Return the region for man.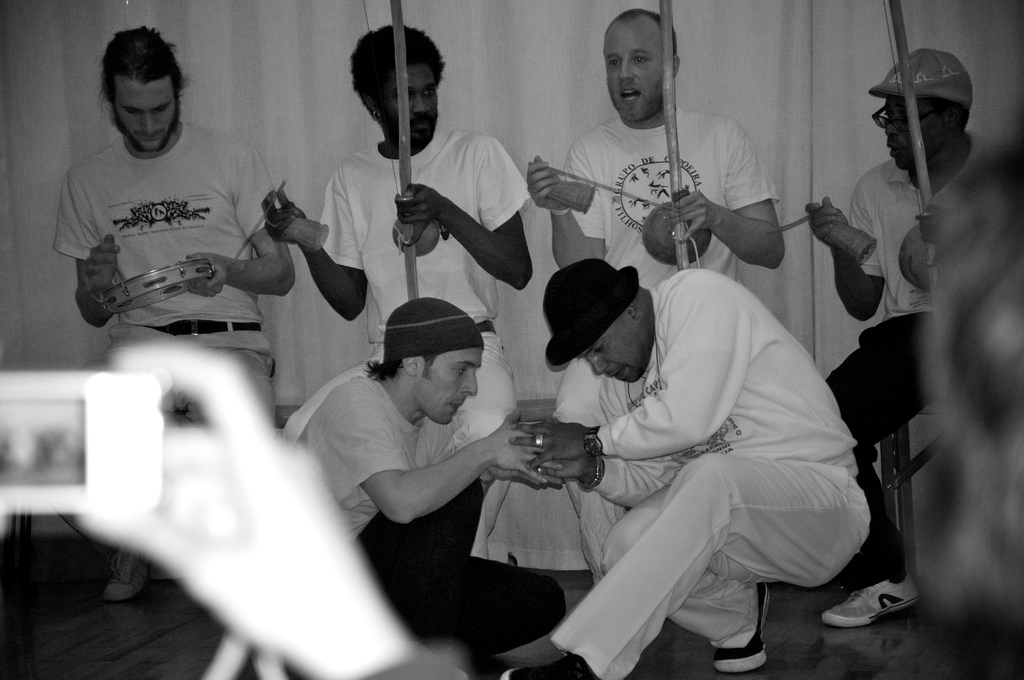
Rect(291, 296, 556, 615).
